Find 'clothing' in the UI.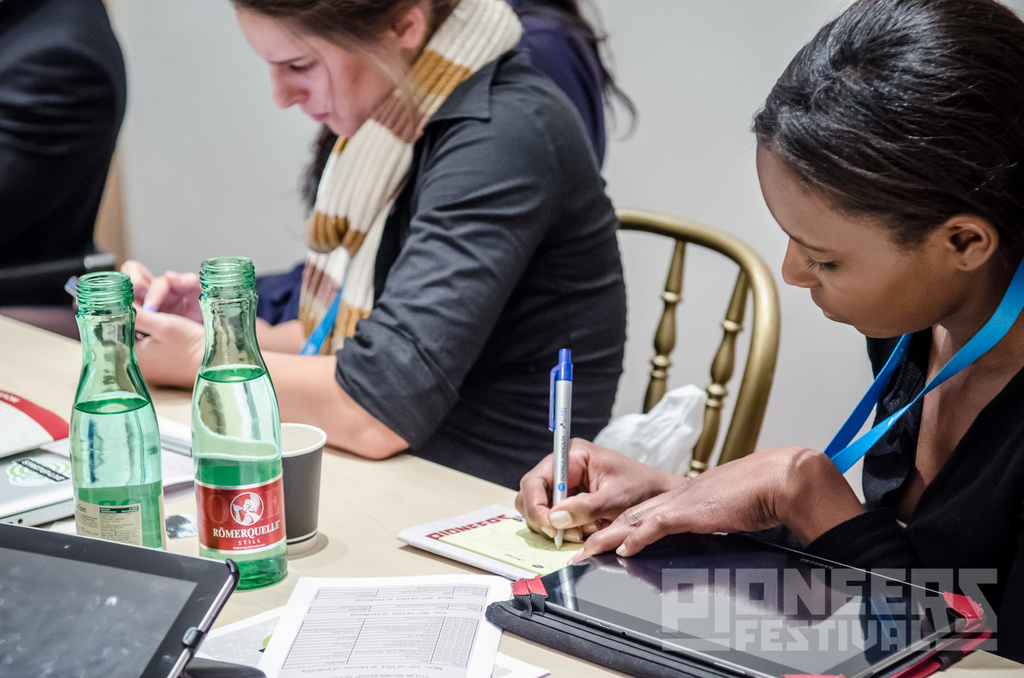
UI element at select_region(0, 0, 138, 299).
